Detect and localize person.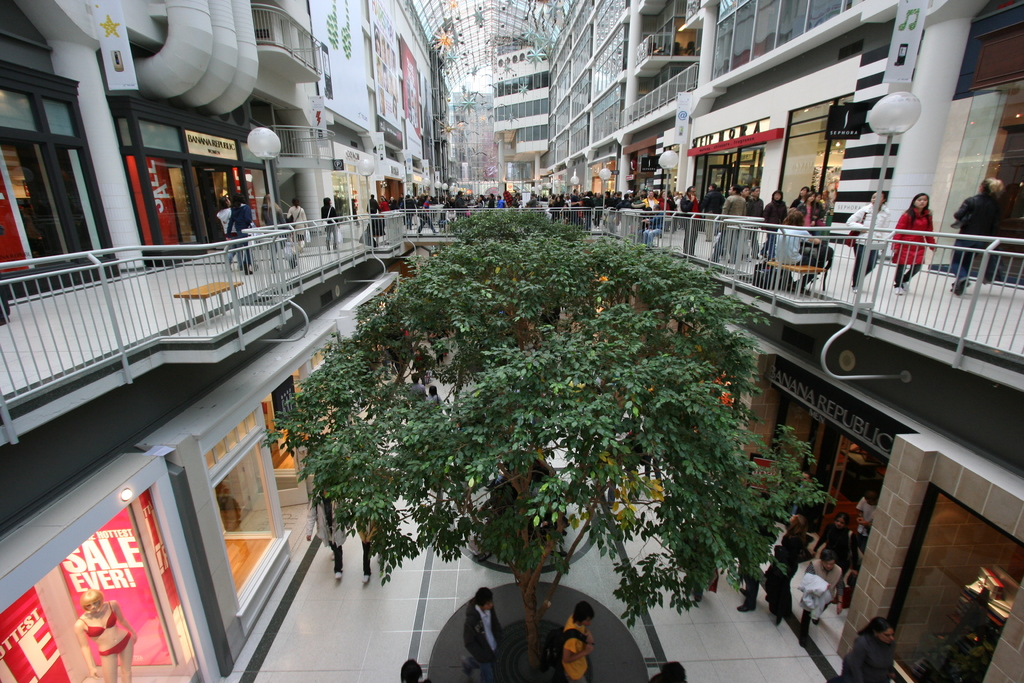
Localized at [892,190,936,284].
